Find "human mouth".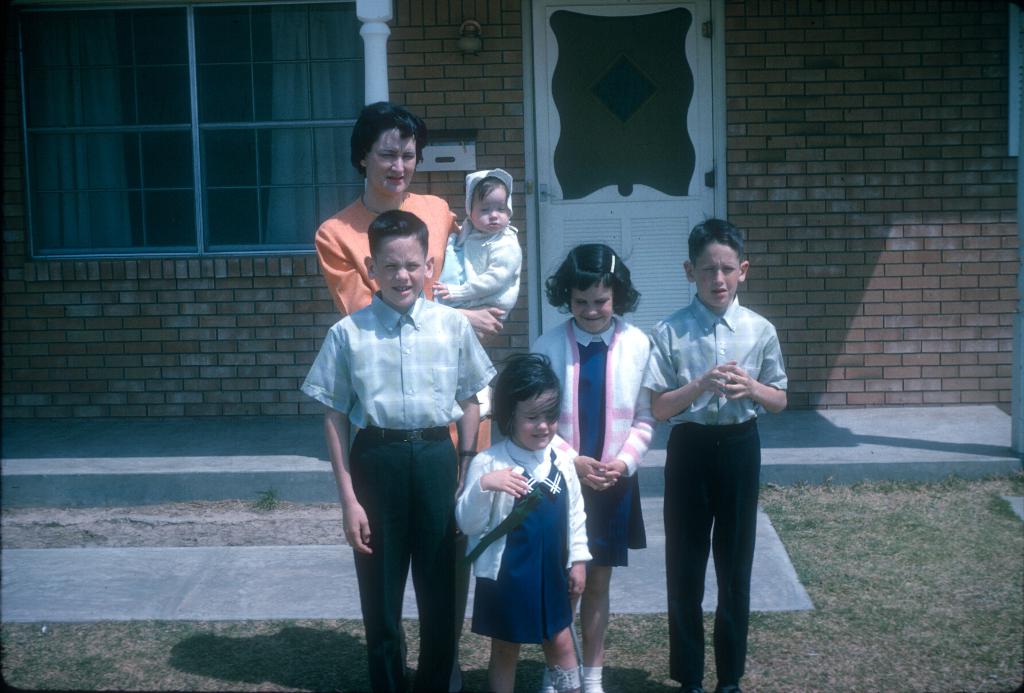
bbox=[488, 220, 499, 230].
